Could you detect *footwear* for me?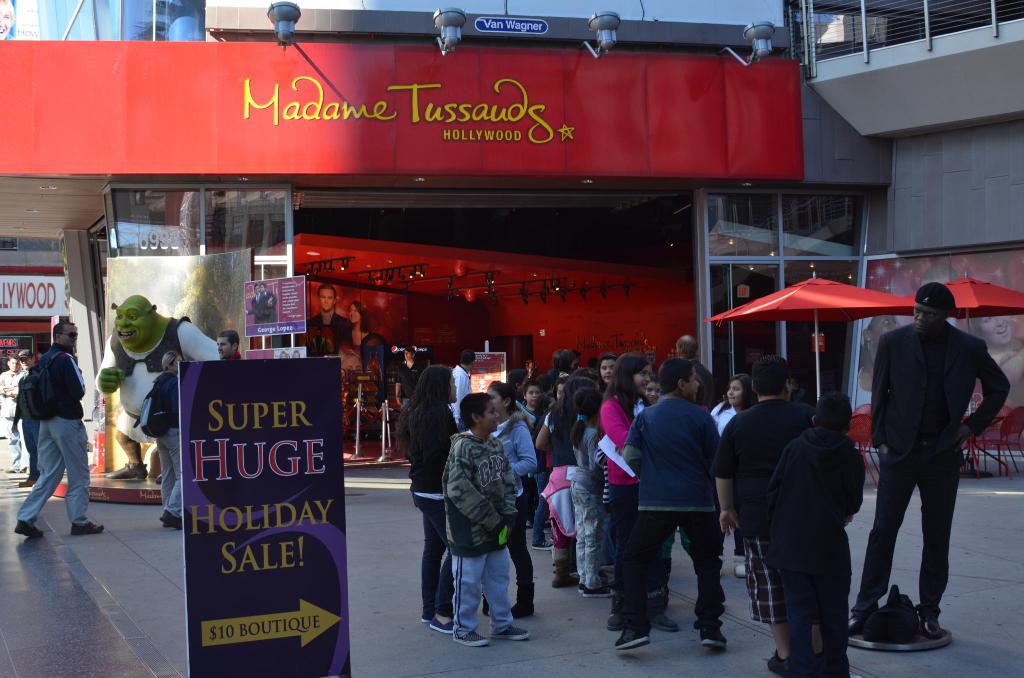
Detection result: <box>17,517,42,536</box>.
